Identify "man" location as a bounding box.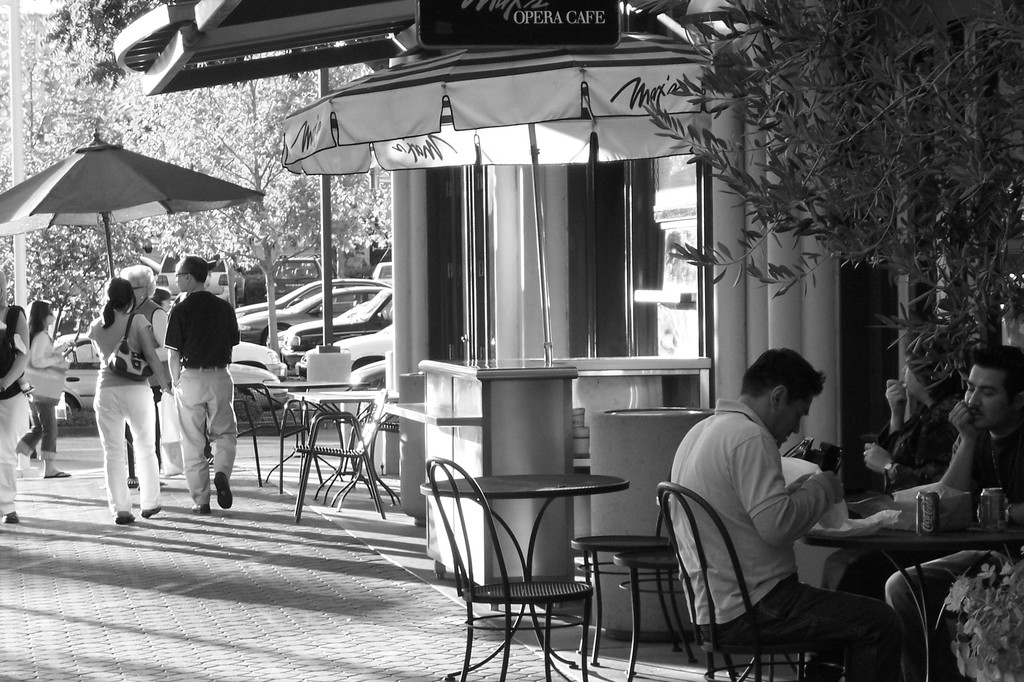
pyautogui.locateOnScreen(671, 346, 863, 681).
